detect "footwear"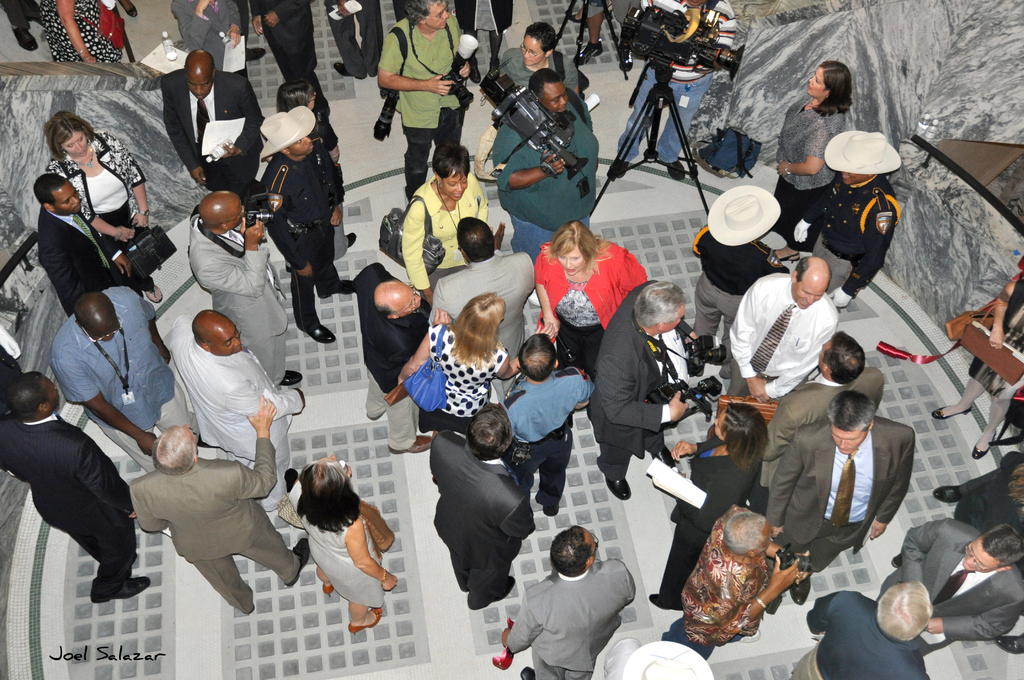
[x1=931, y1=409, x2=971, y2=421]
